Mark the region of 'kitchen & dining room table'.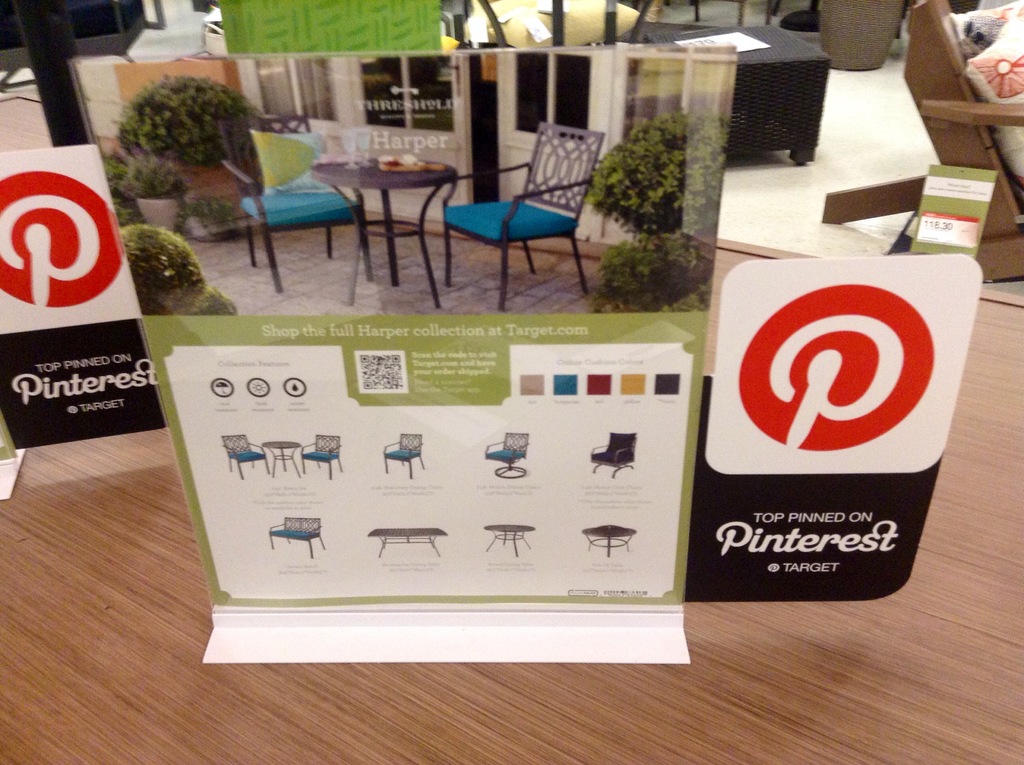
Region: {"x1": 325, "y1": 139, "x2": 474, "y2": 278}.
